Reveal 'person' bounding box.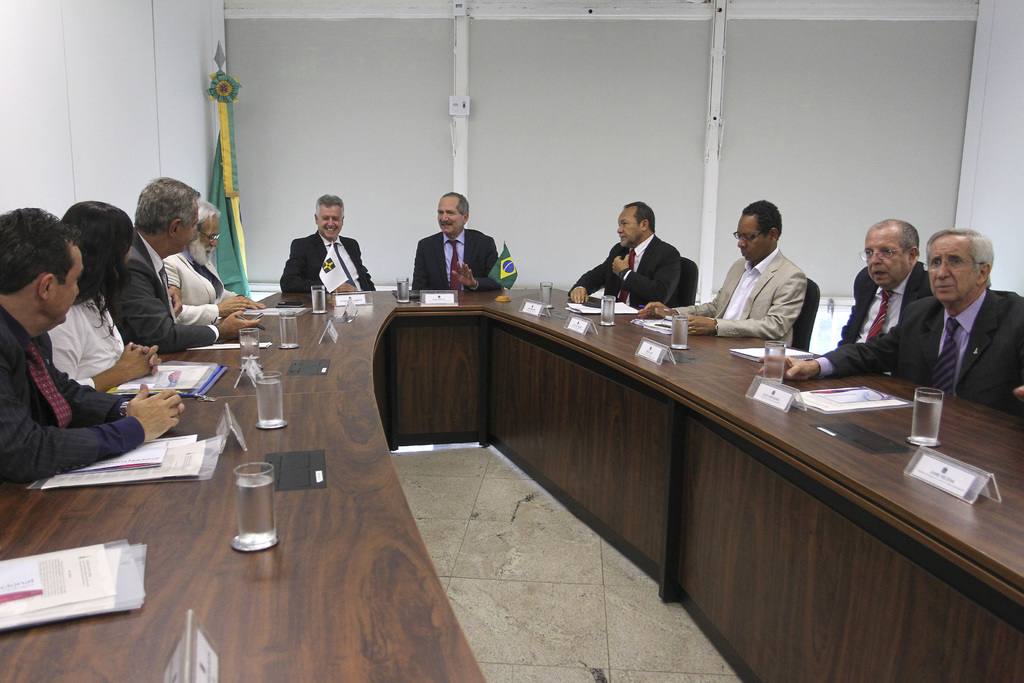
Revealed: bbox=(765, 230, 1023, 411).
